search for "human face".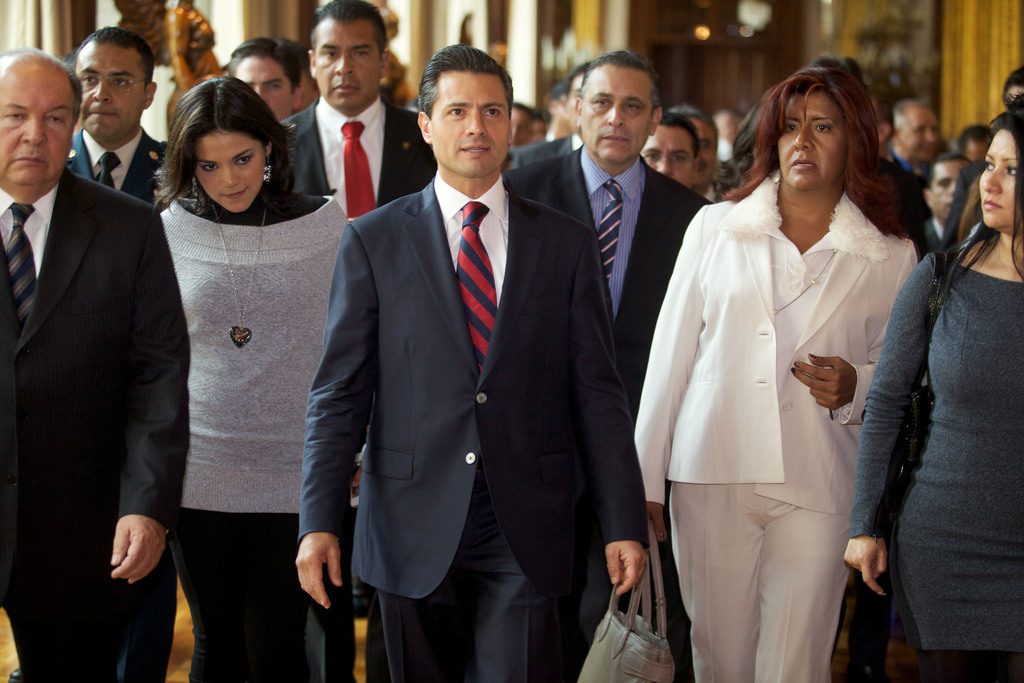
Found at 314,16,381,106.
